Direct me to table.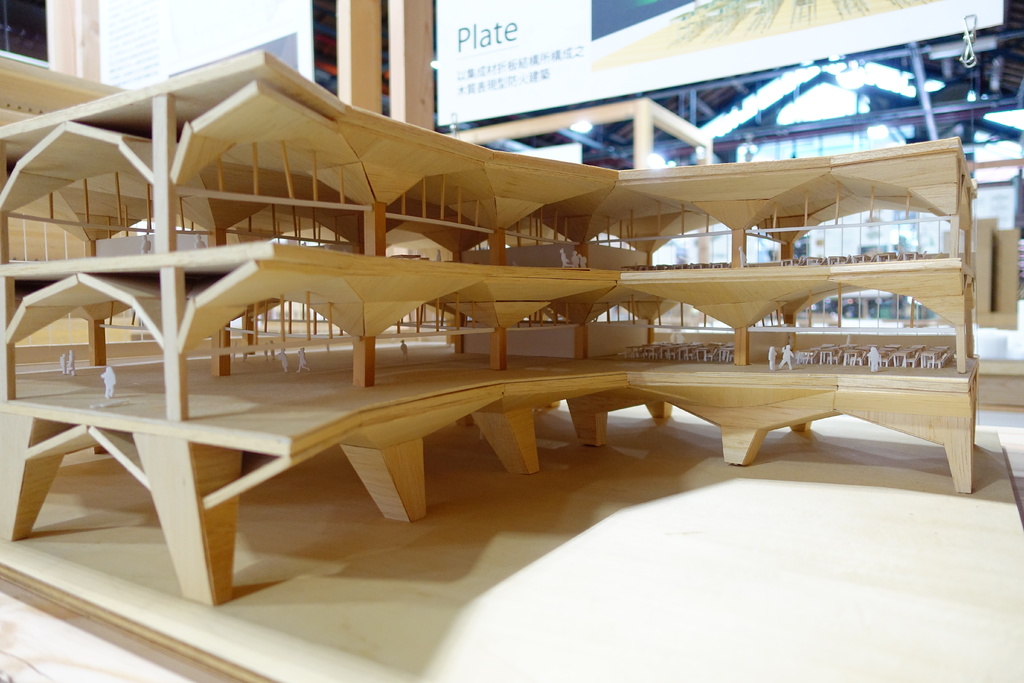
Direction: 0/411/1023/682.
